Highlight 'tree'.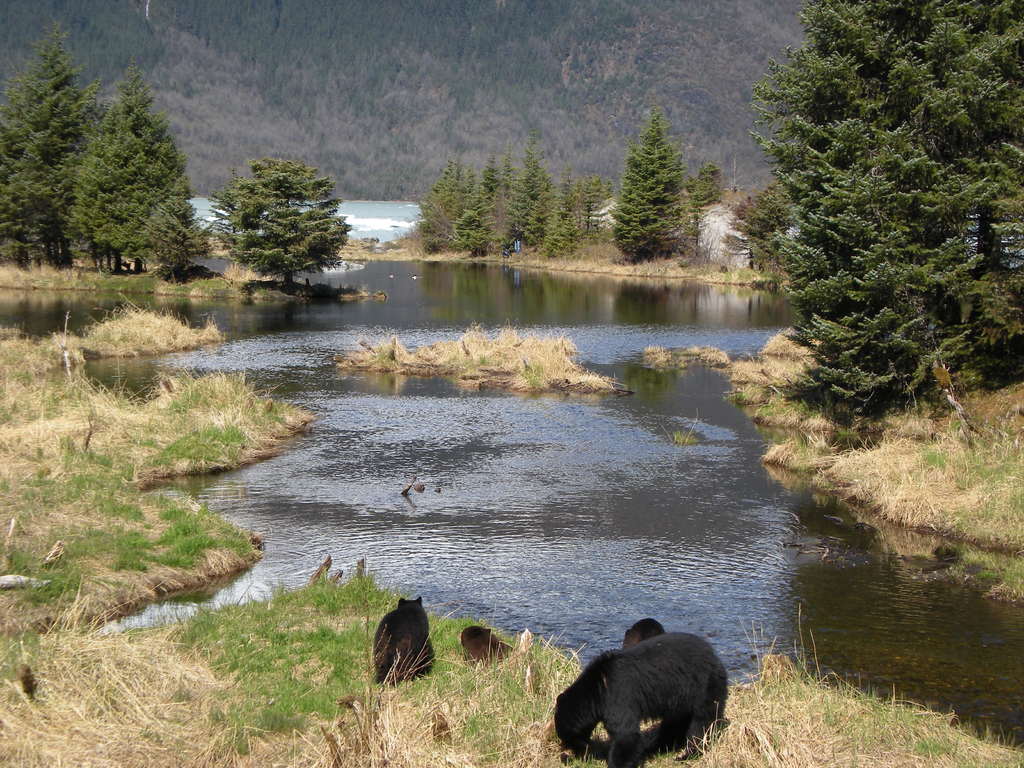
Highlighted region: (left=715, top=49, right=958, bottom=305).
